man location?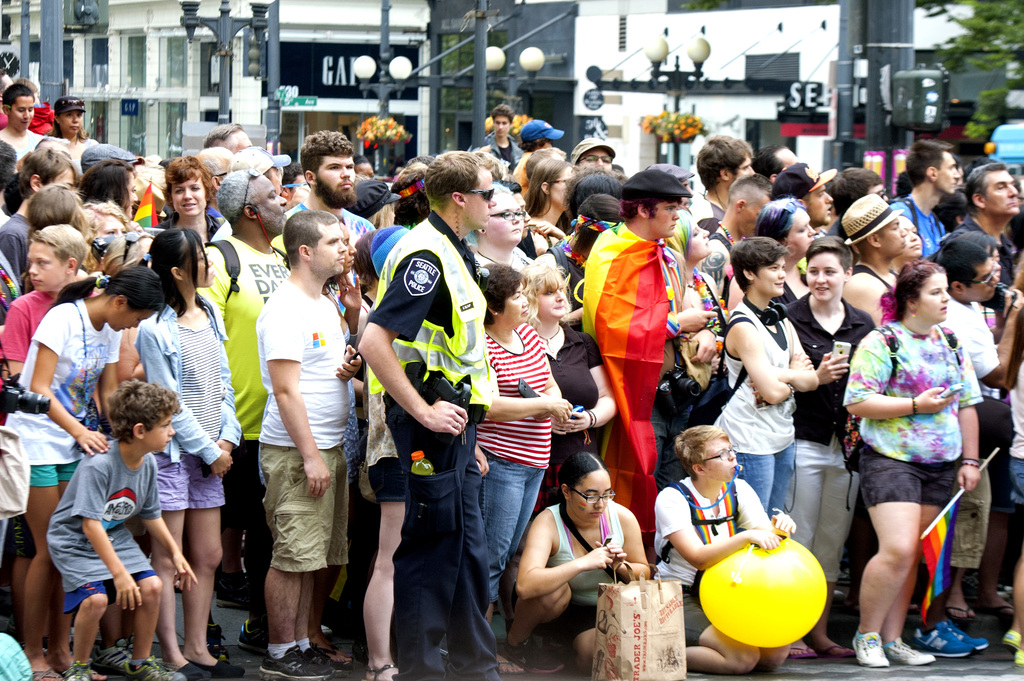
928 242 1023 653
